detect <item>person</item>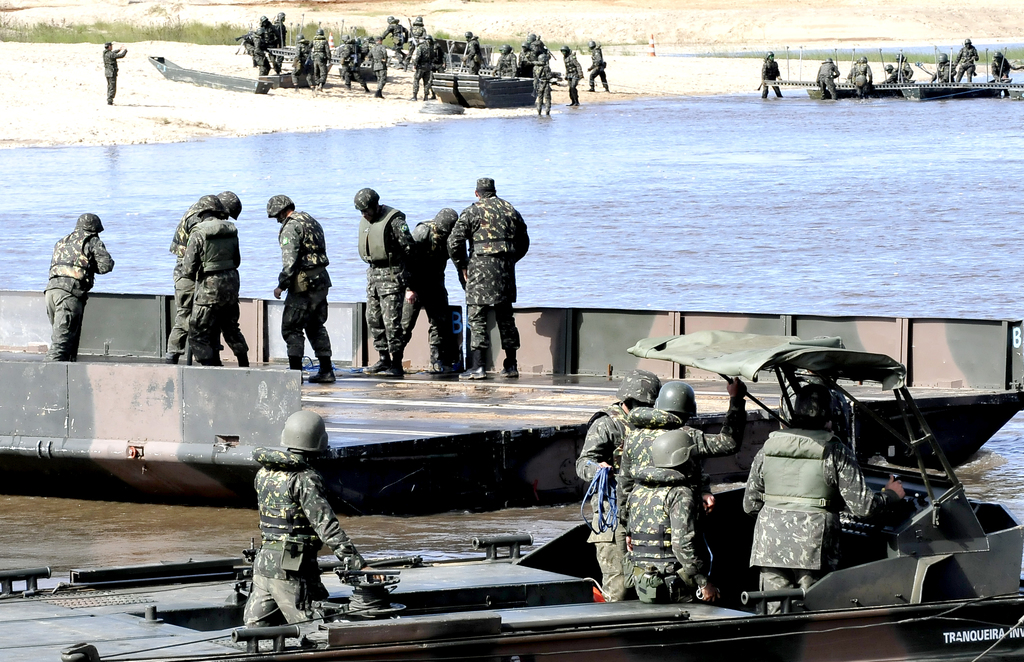
[left=291, top=33, right=317, bottom=94]
